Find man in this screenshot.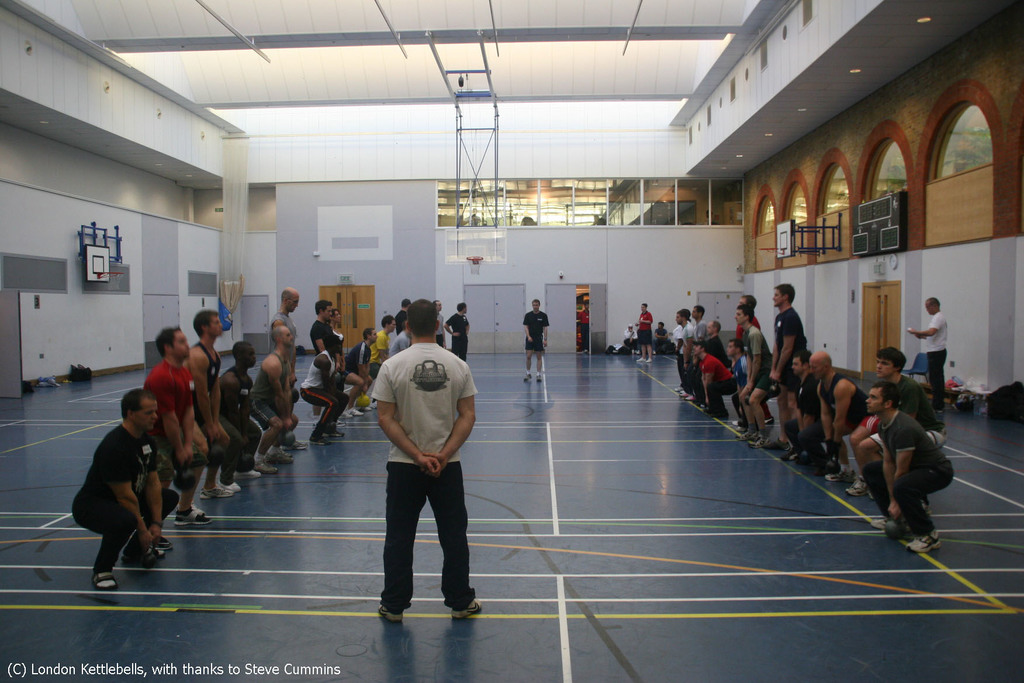
The bounding box for man is 218 344 263 482.
